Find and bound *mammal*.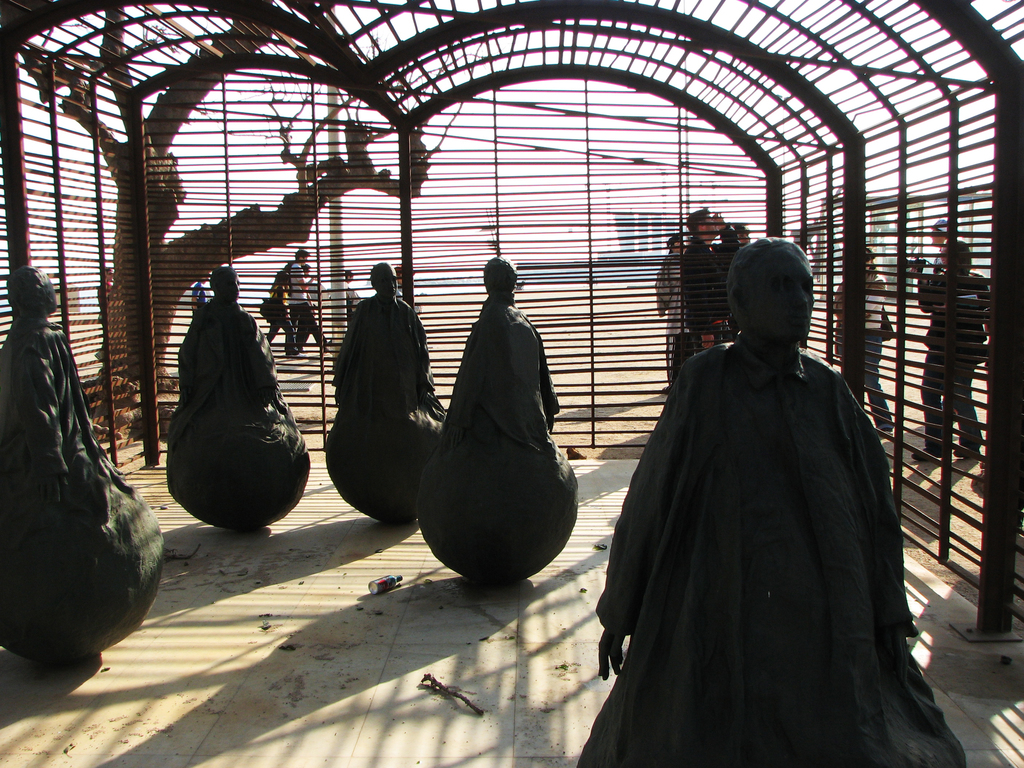
Bound: box=[278, 244, 314, 342].
